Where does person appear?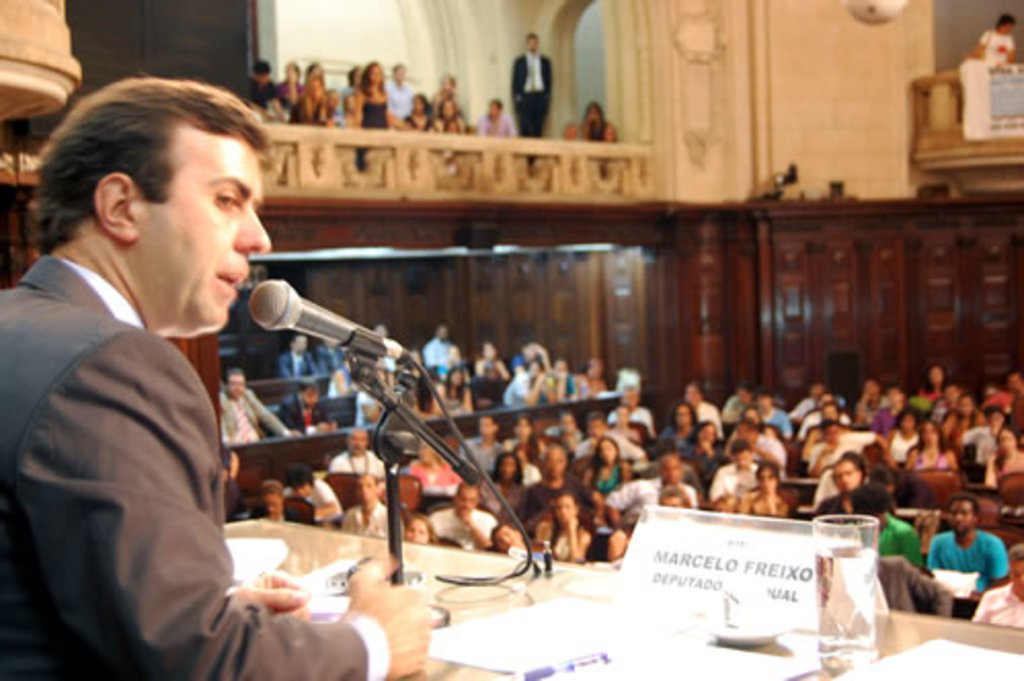
Appears at <region>967, 12, 1020, 68</region>.
